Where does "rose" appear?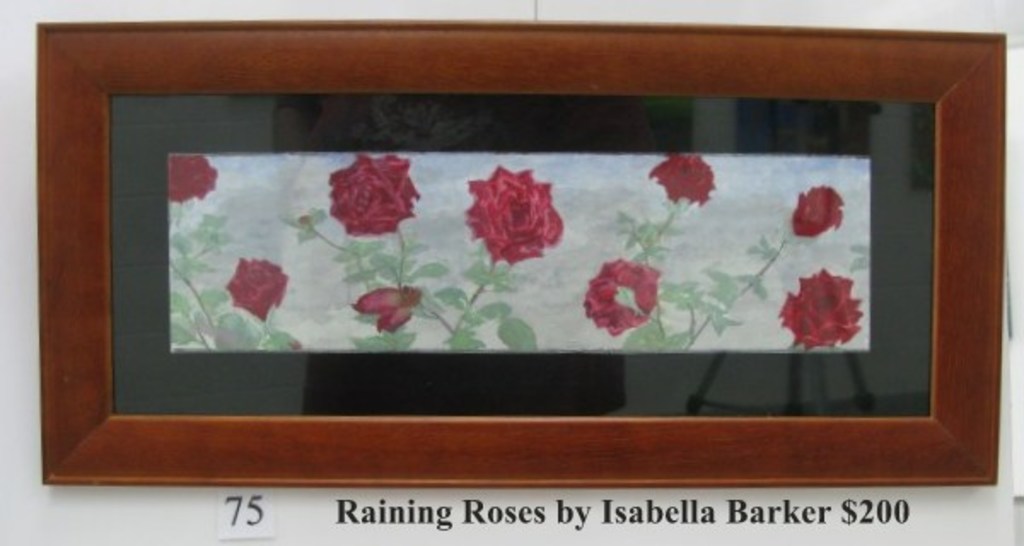
Appears at left=224, top=261, right=292, bottom=321.
